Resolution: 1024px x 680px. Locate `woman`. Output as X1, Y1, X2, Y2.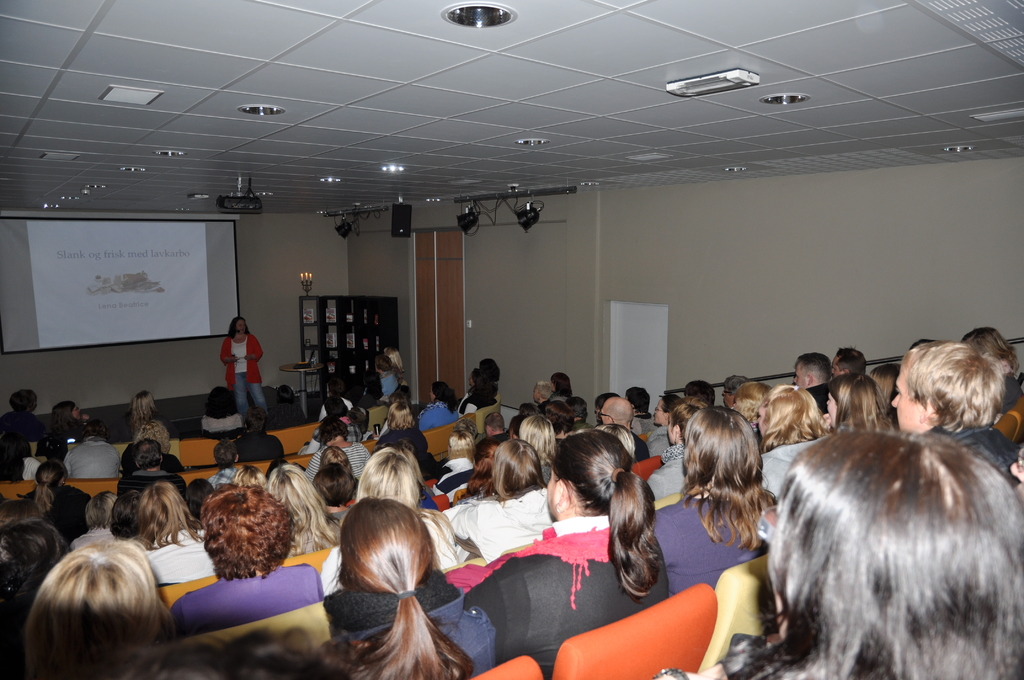
128, 391, 175, 447.
